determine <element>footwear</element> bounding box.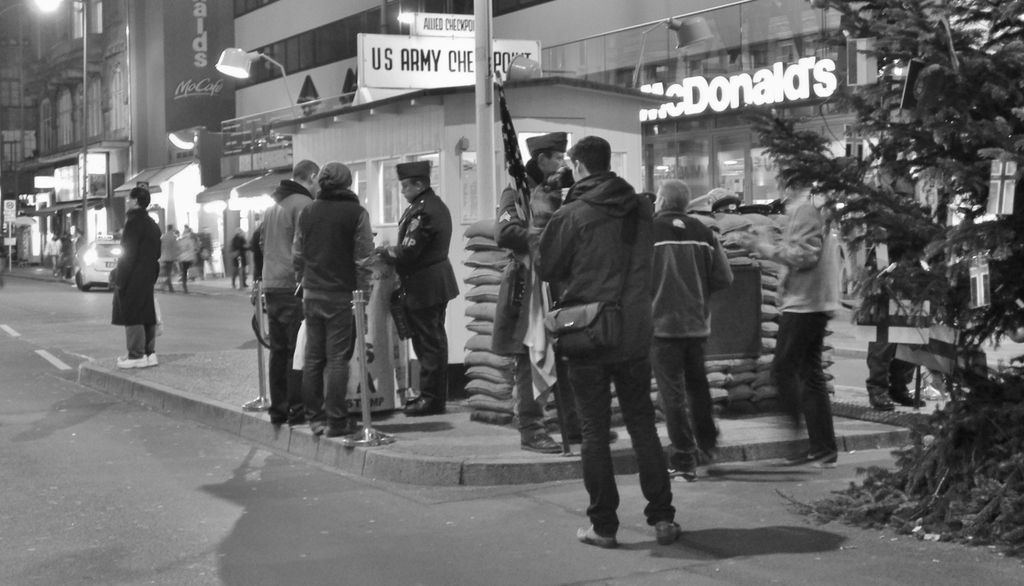
Determined: region(116, 356, 147, 370).
